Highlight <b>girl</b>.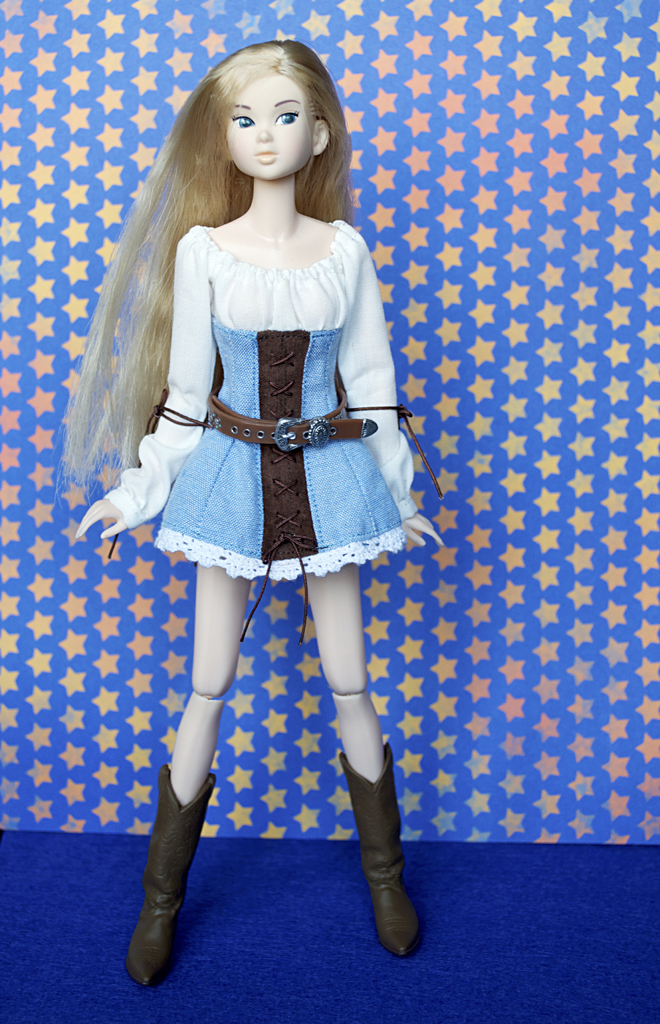
Highlighted region: <box>59,40,440,986</box>.
